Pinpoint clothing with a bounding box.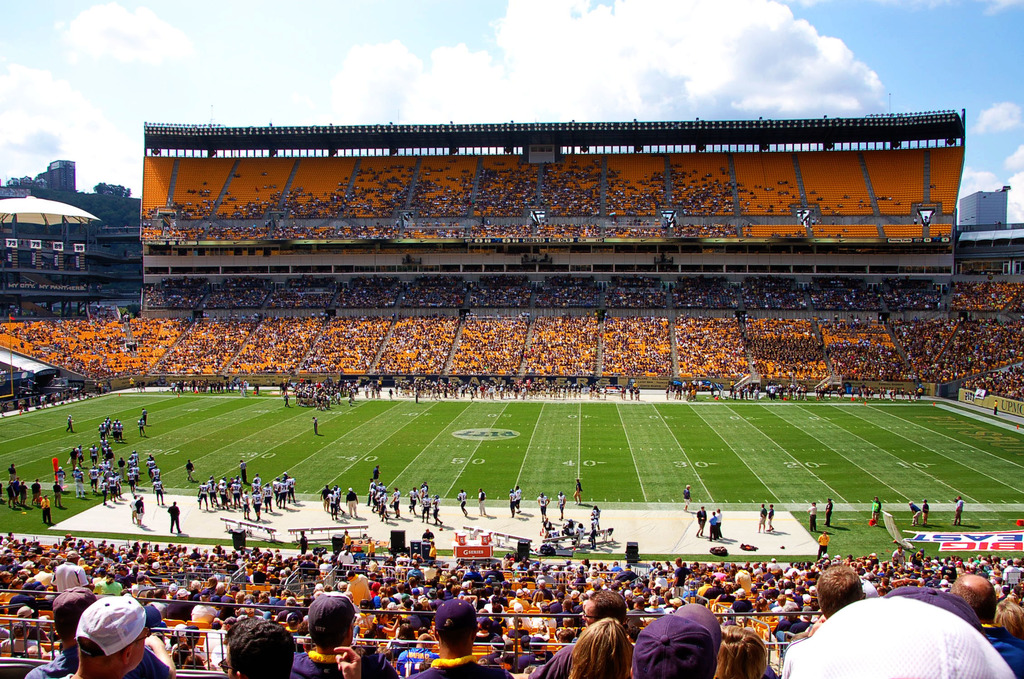
<box>526,639,580,678</box>.
